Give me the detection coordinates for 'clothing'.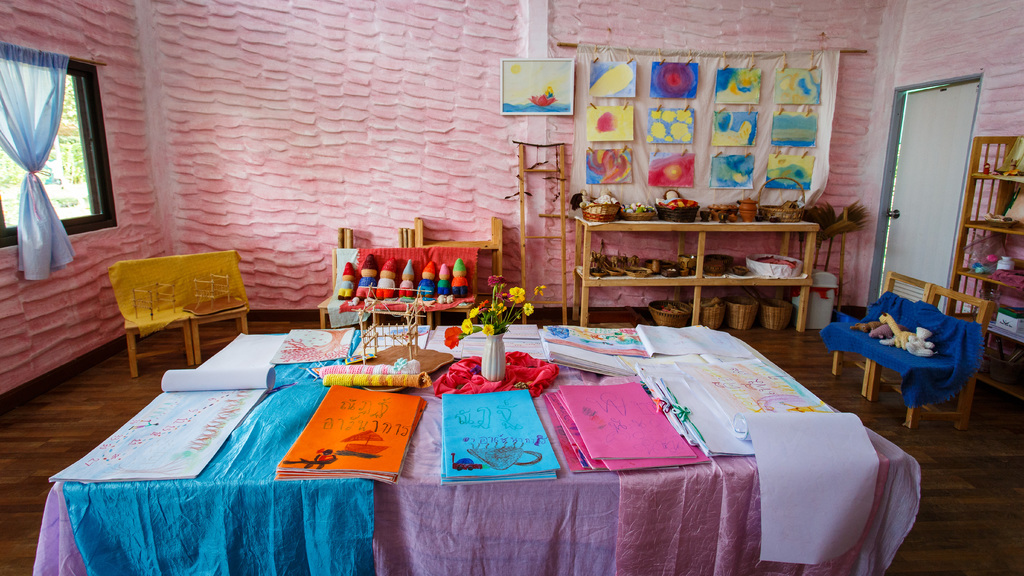
detection(397, 279, 412, 296).
